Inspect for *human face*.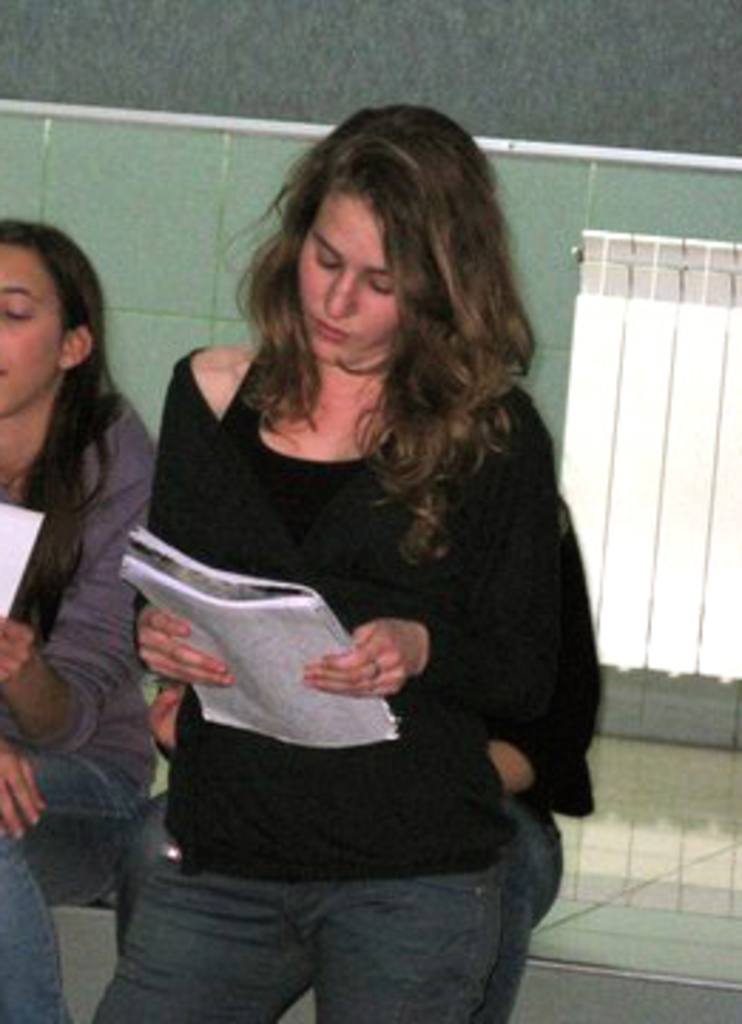
Inspection: <bbox>0, 242, 60, 415</bbox>.
